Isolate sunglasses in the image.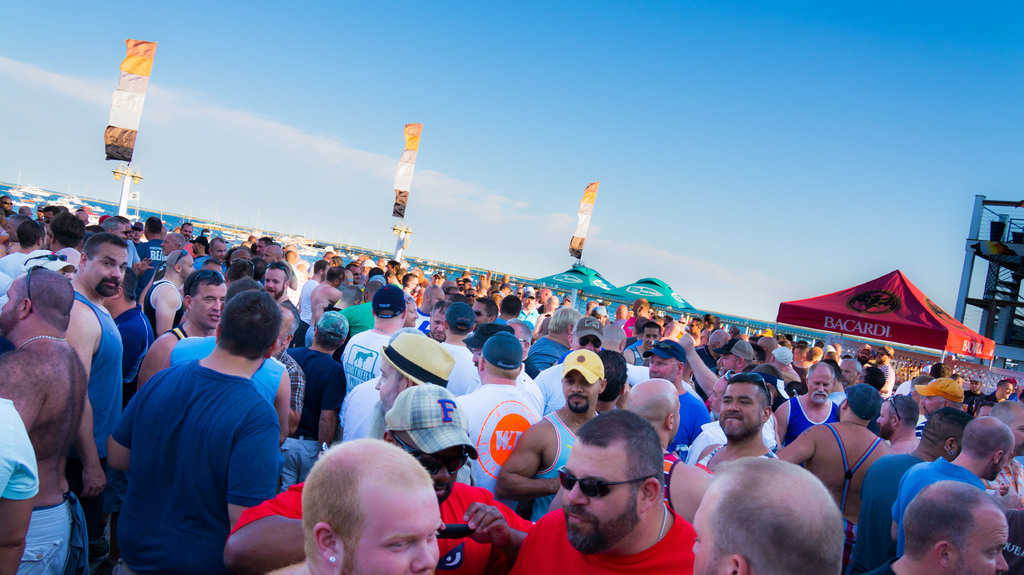
Isolated region: 736/372/769/397.
